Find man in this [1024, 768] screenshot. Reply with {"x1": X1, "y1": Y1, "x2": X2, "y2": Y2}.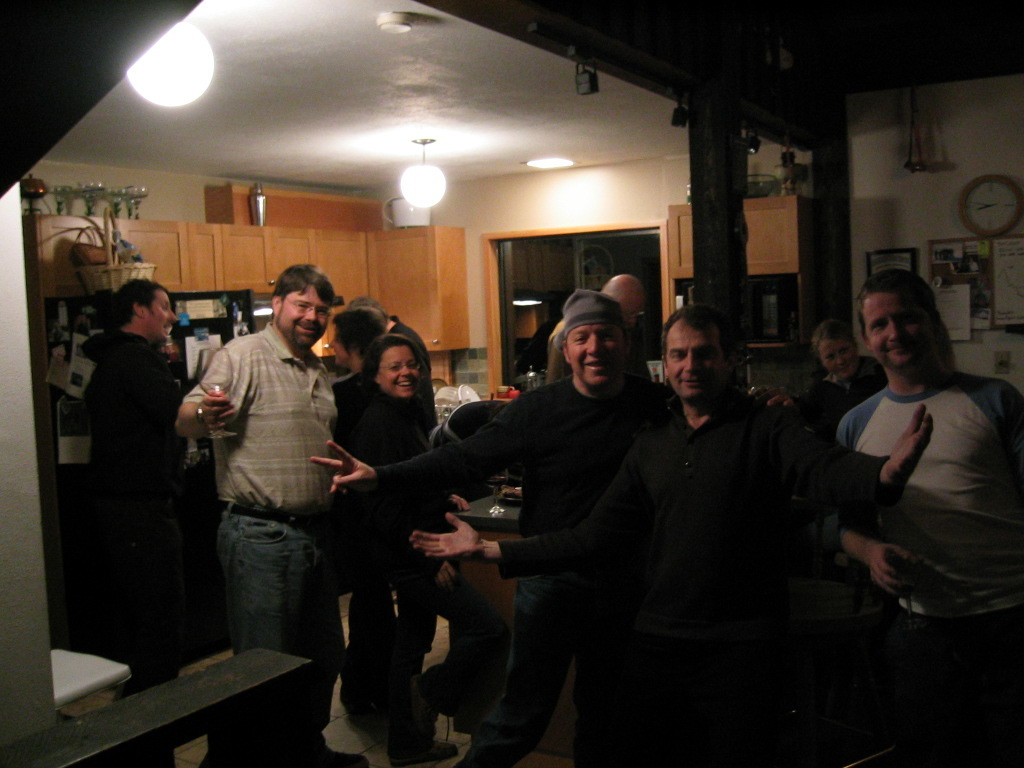
{"x1": 545, "y1": 270, "x2": 660, "y2": 383}.
